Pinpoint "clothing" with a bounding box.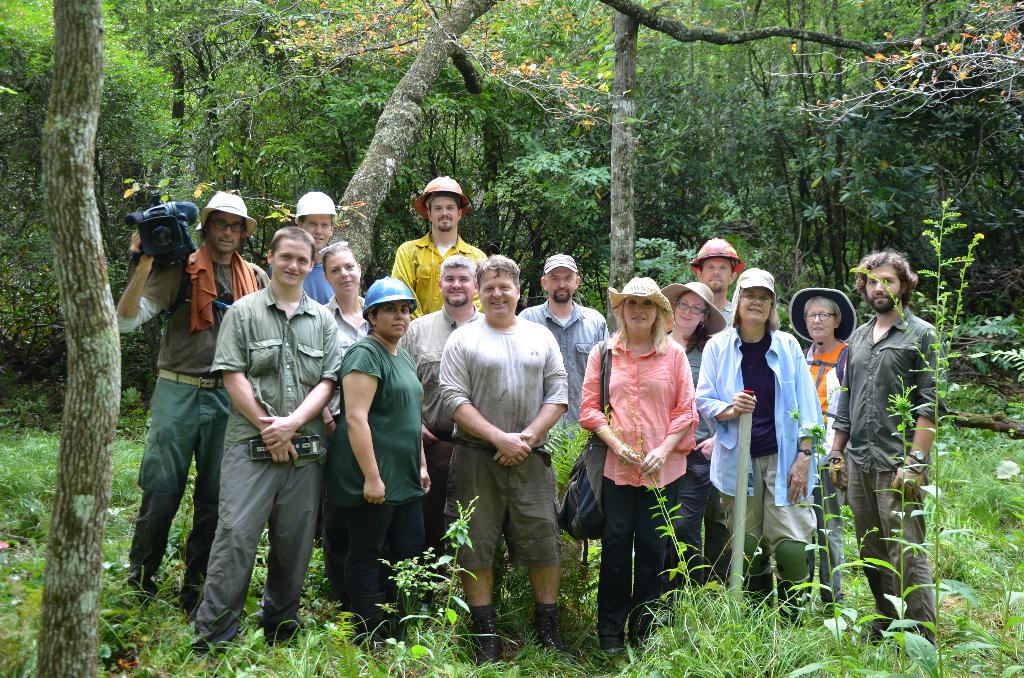
BBox(580, 325, 696, 660).
